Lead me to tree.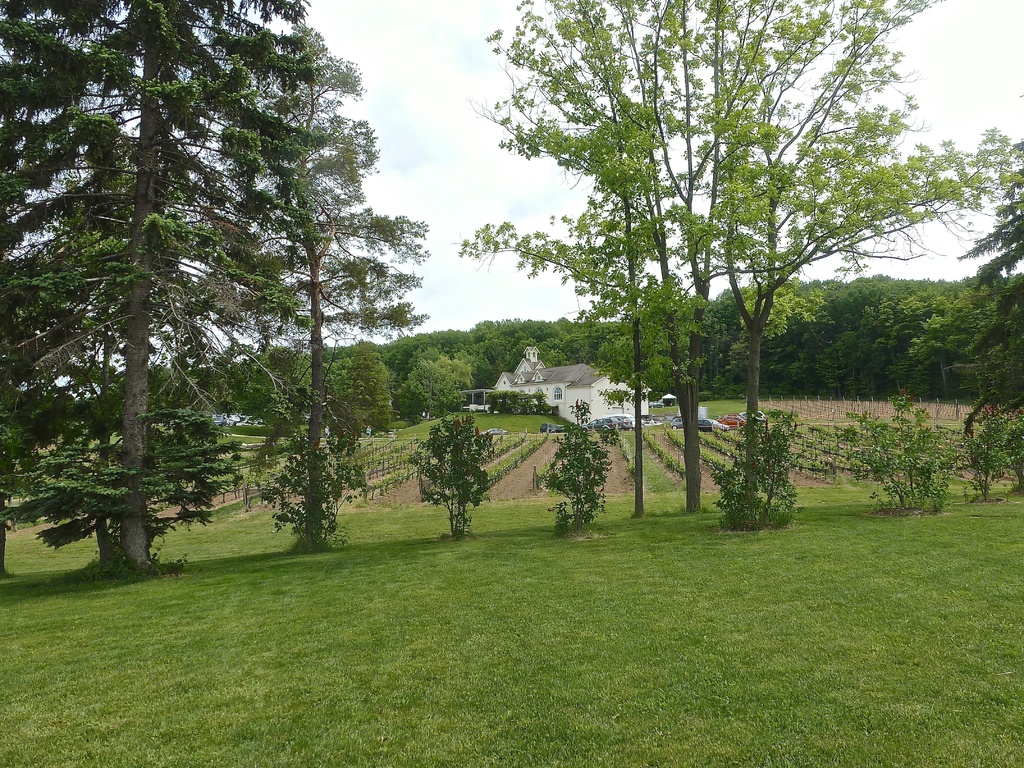
Lead to x1=401, y1=385, x2=511, y2=536.
